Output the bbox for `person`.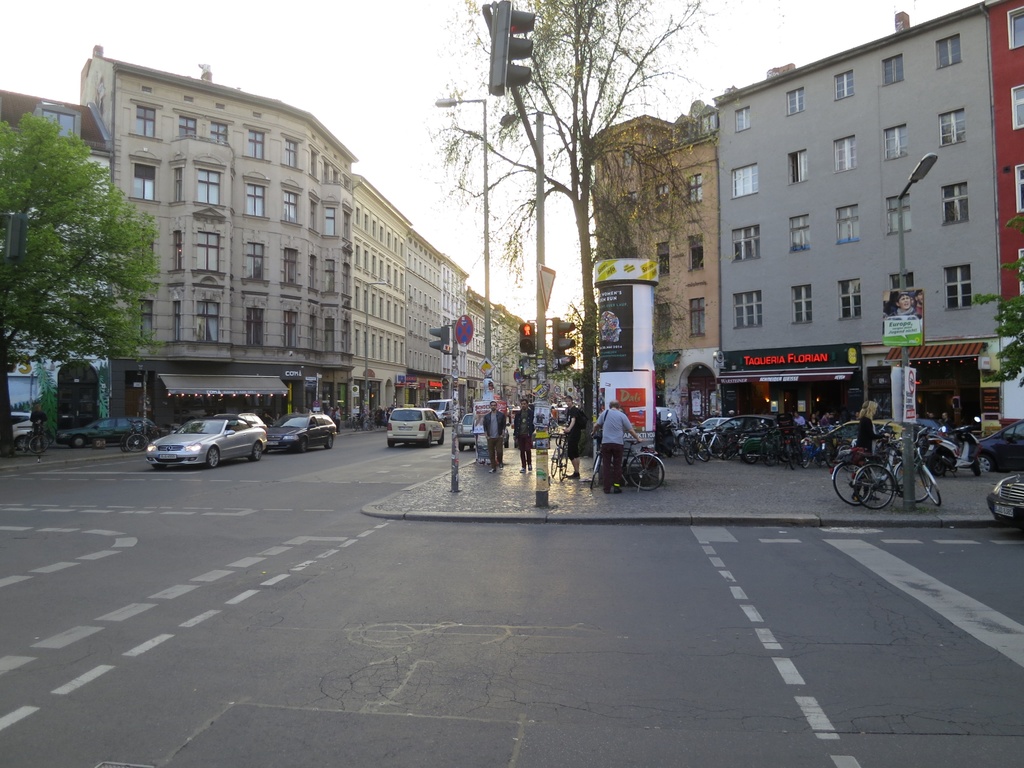
bbox=(852, 398, 884, 502).
